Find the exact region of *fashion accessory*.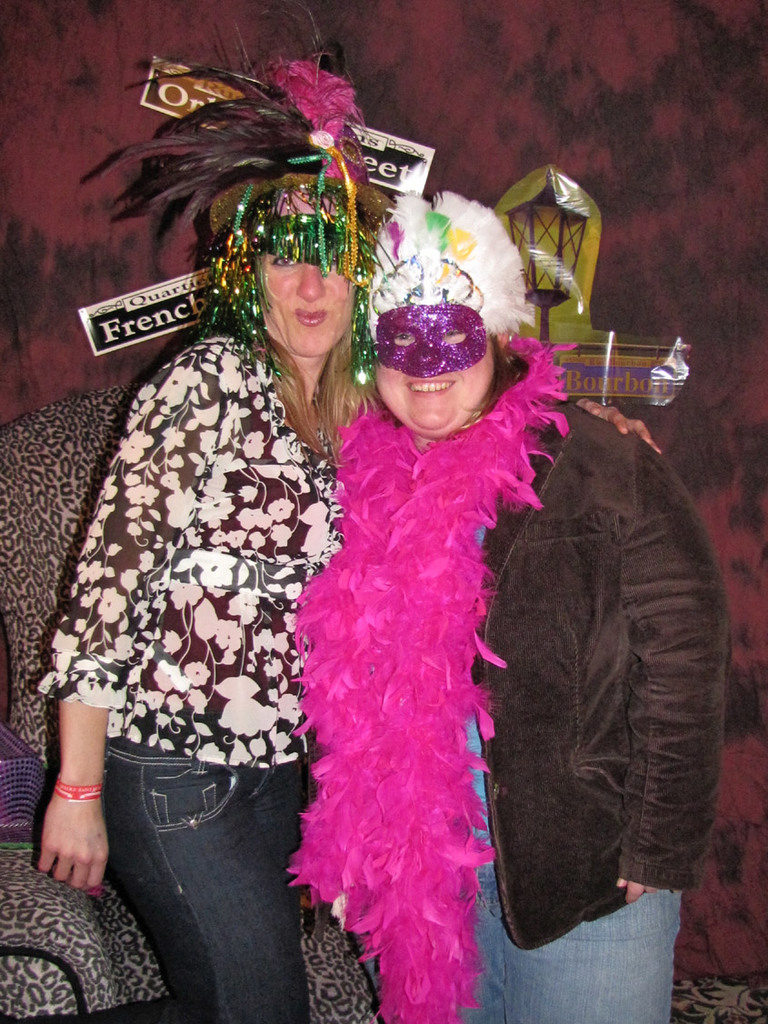
Exact region: 281, 317, 584, 1023.
